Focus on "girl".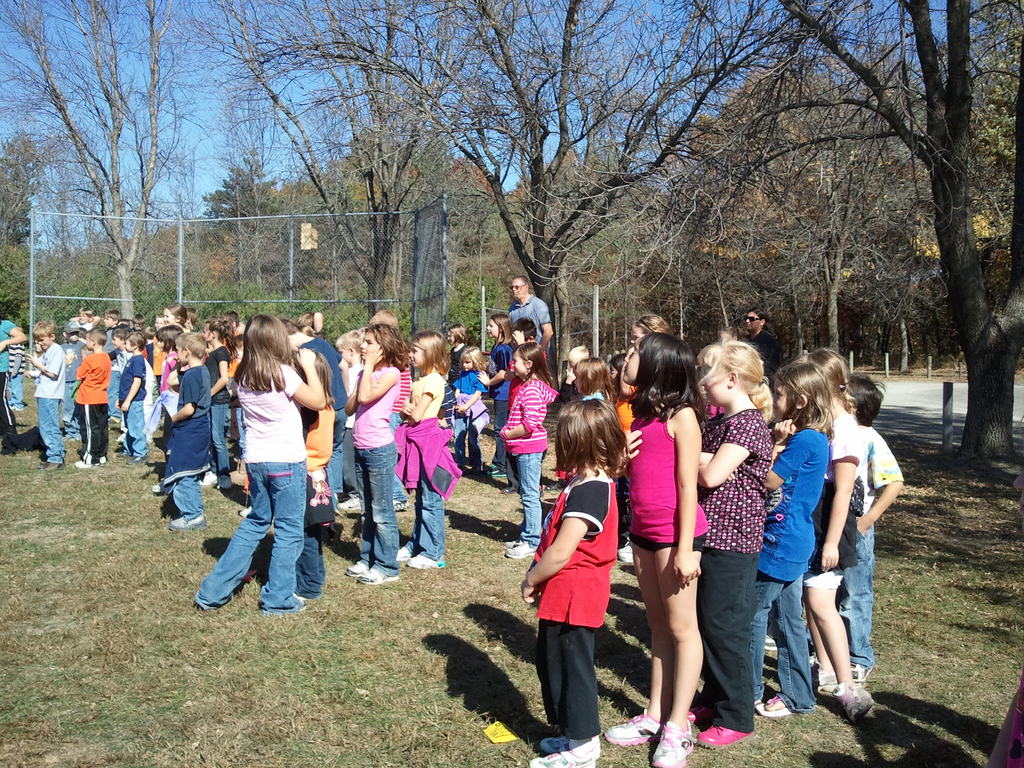
Focused at locate(568, 357, 616, 404).
